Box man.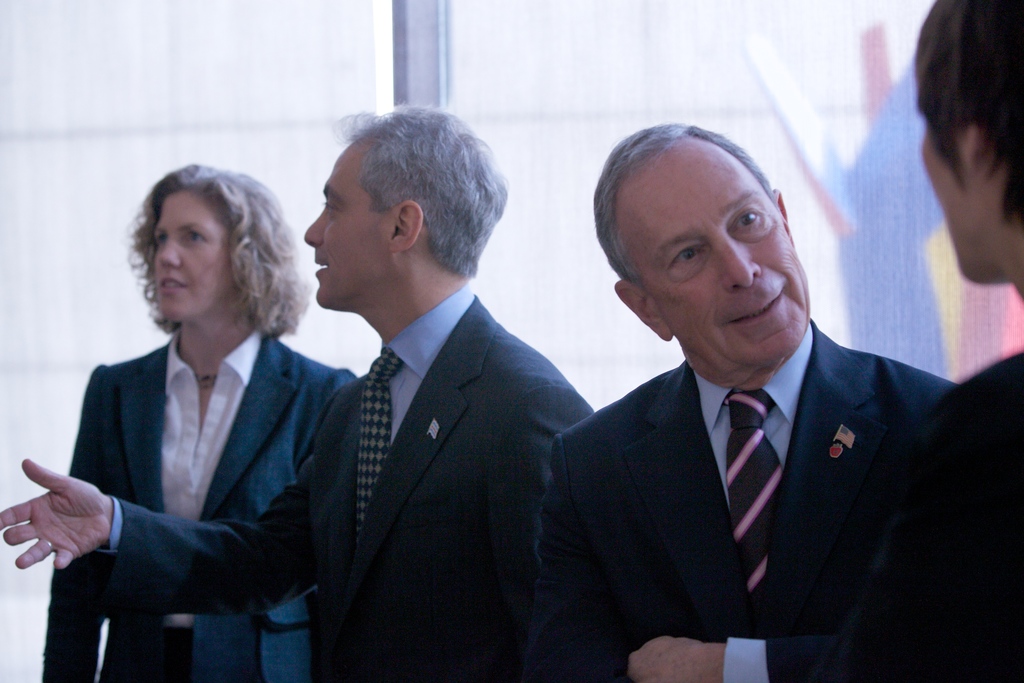
rect(0, 101, 595, 682).
